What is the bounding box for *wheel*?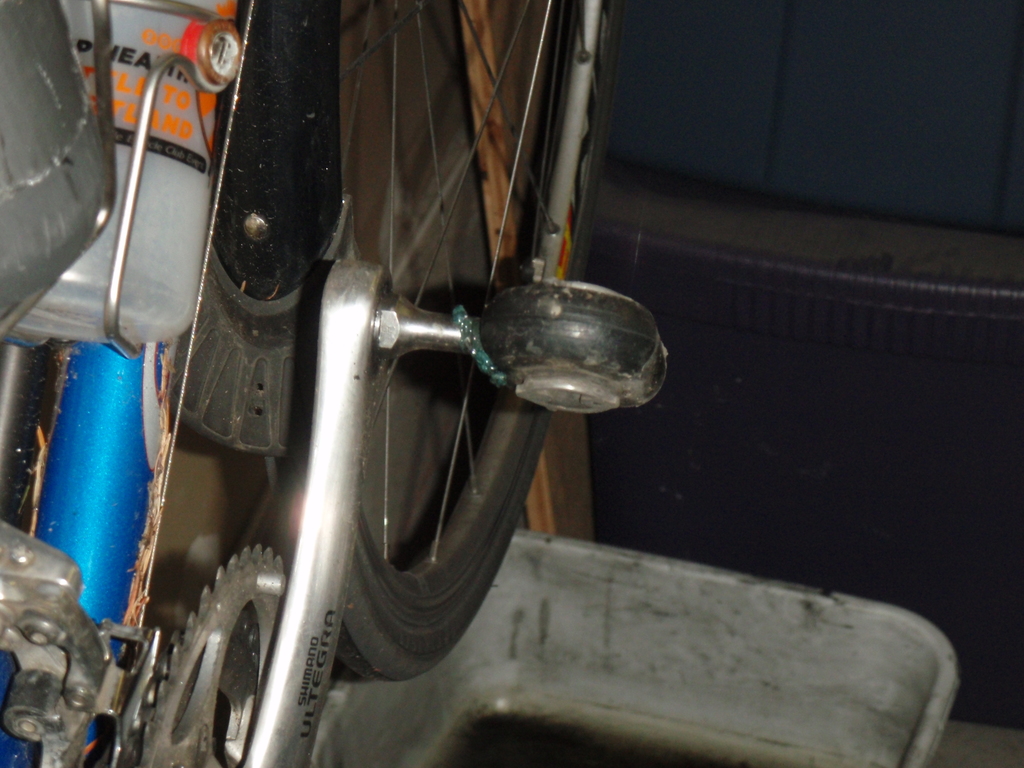
(left=280, top=0, right=621, bottom=678).
